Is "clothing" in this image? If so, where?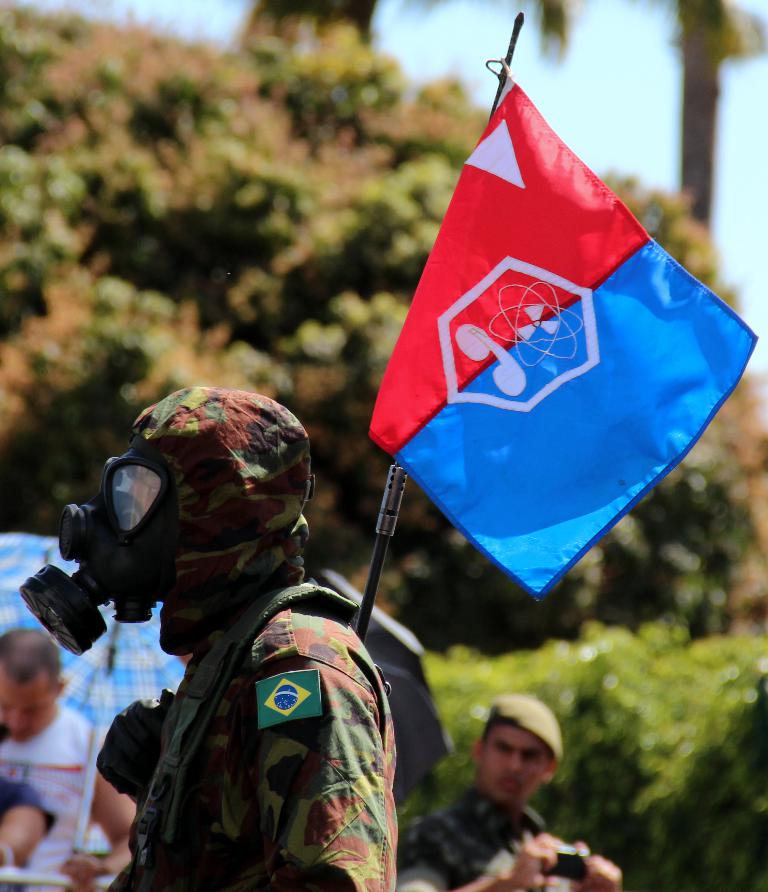
Yes, at 0,703,114,878.
